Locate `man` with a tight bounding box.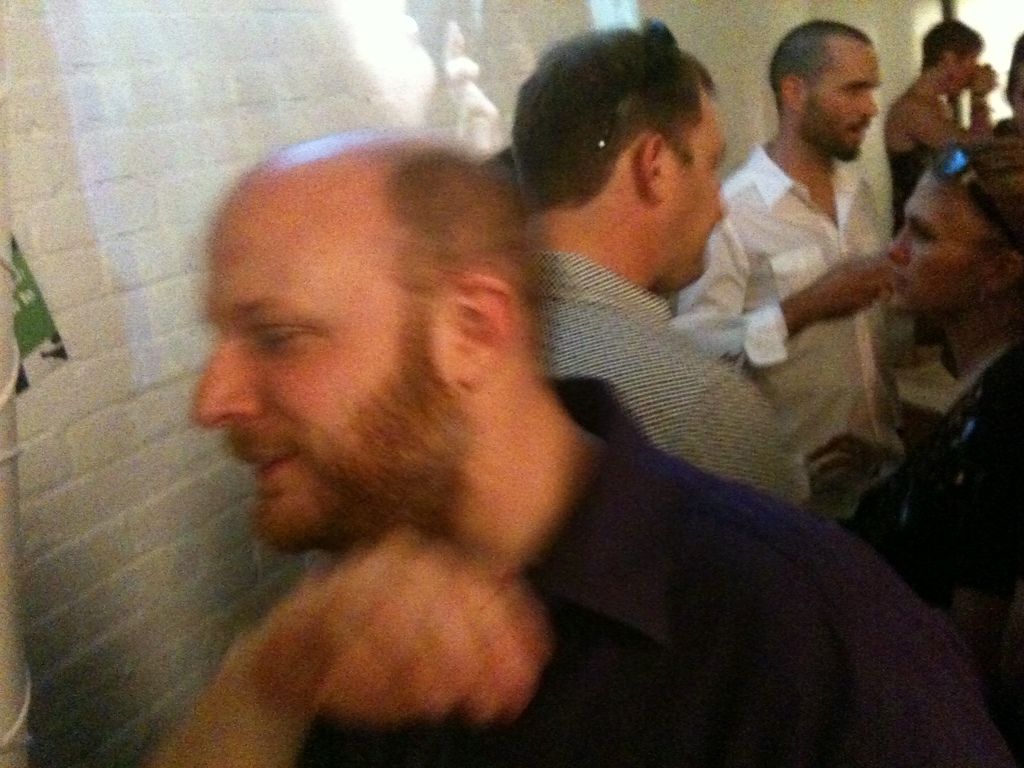
(897, 20, 993, 367).
